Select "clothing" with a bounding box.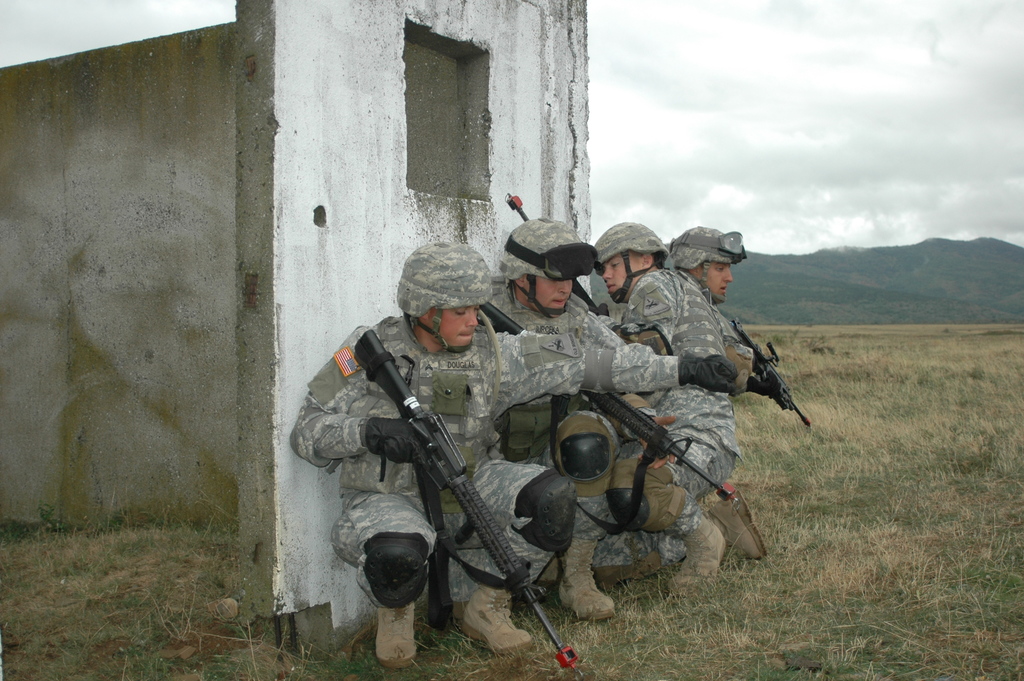
<bbox>583, 272, 758, 599</bbox>.
